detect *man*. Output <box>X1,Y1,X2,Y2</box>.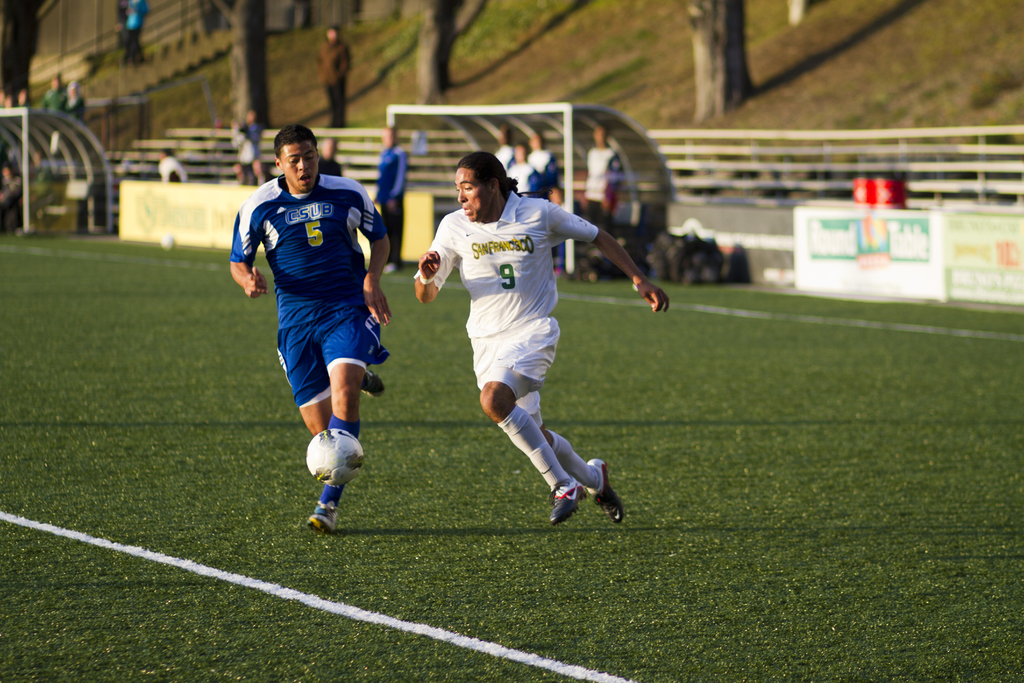
<box>316,136,342,178</box>.
